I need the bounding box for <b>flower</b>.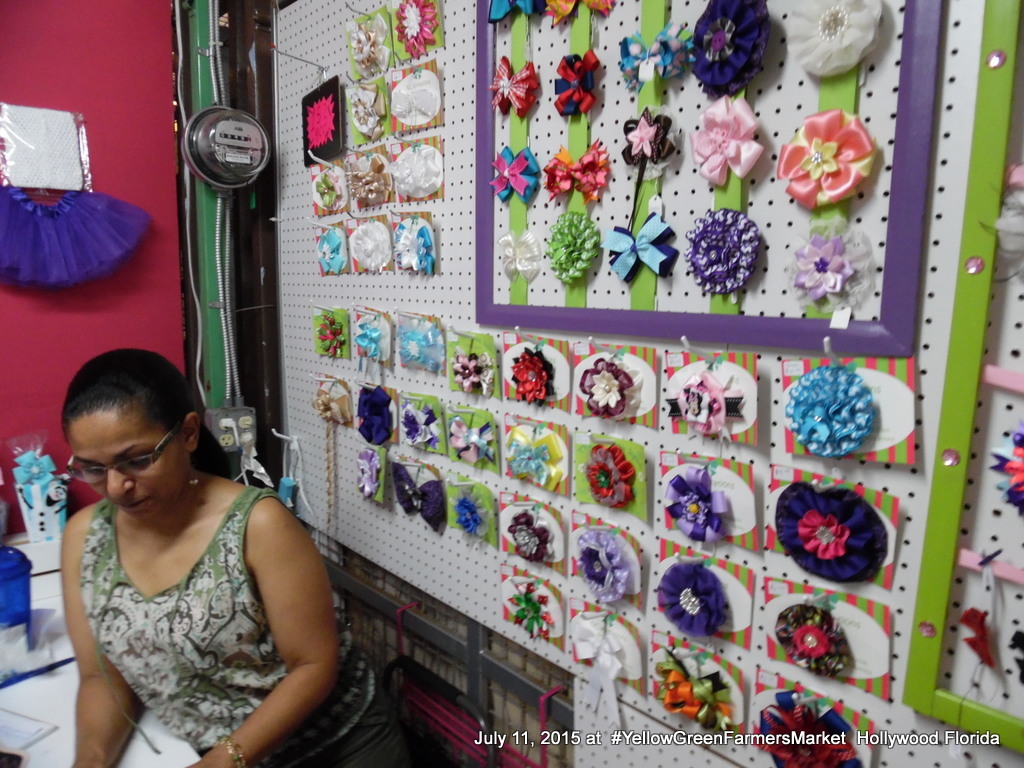
Here it is: box(774, 104, 880, 197).
